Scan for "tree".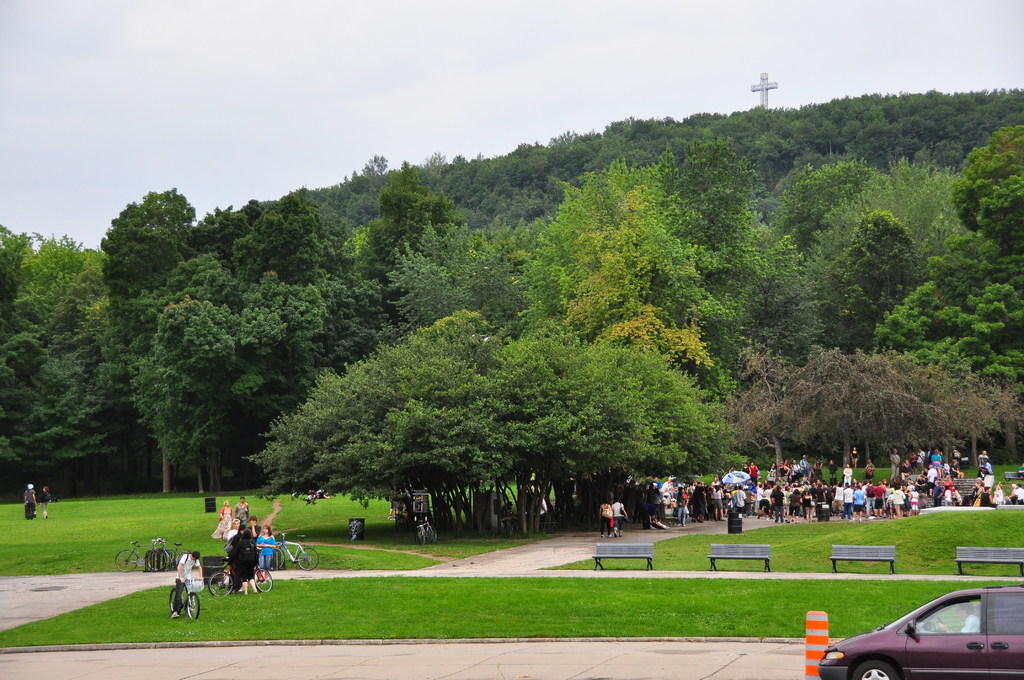
Scan result: 381 219 476 328.
